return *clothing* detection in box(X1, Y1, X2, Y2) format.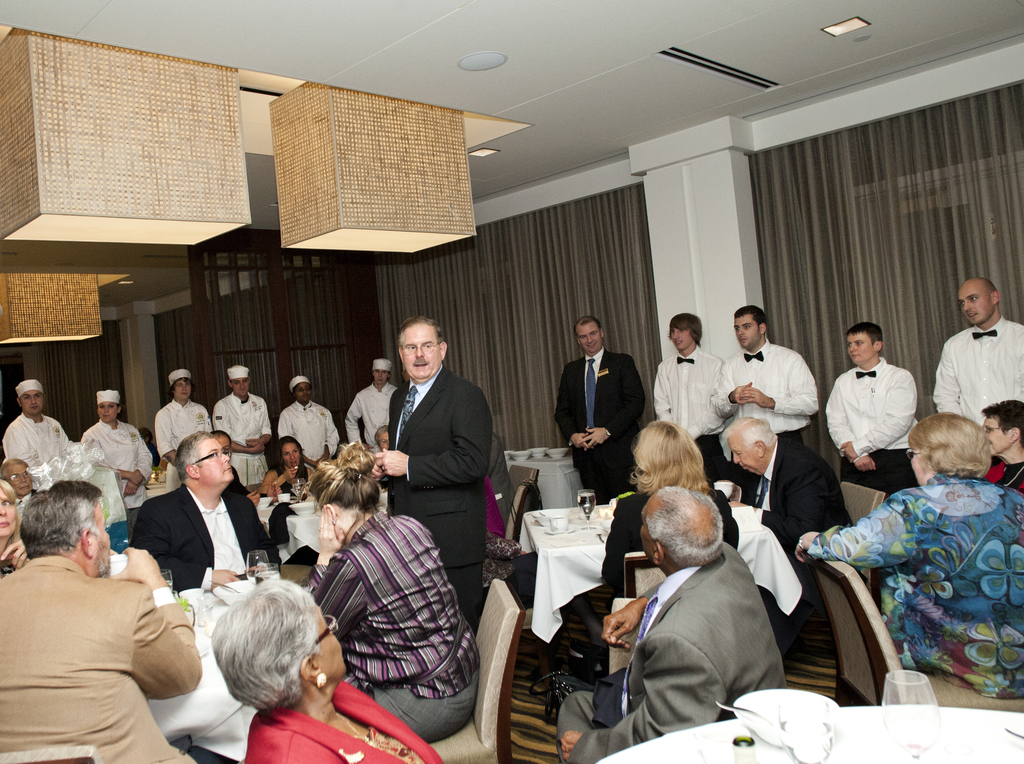
box(267, 455, 305, 537).
